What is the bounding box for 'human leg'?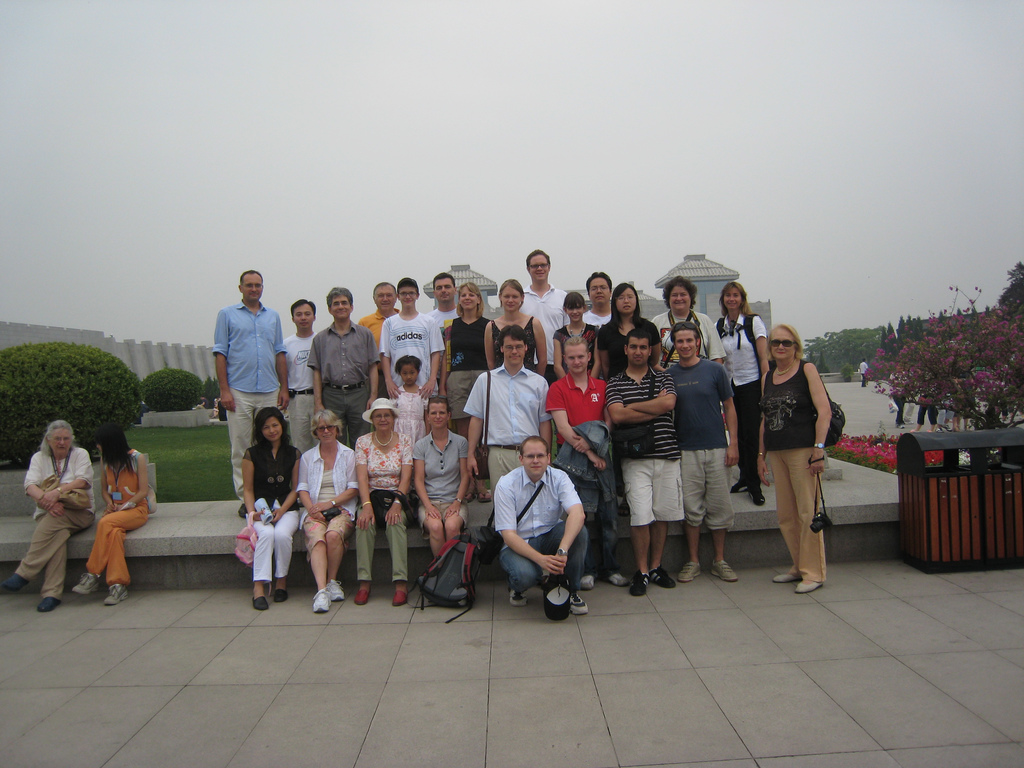
left=772, top=440, right=835, bottom=586.
